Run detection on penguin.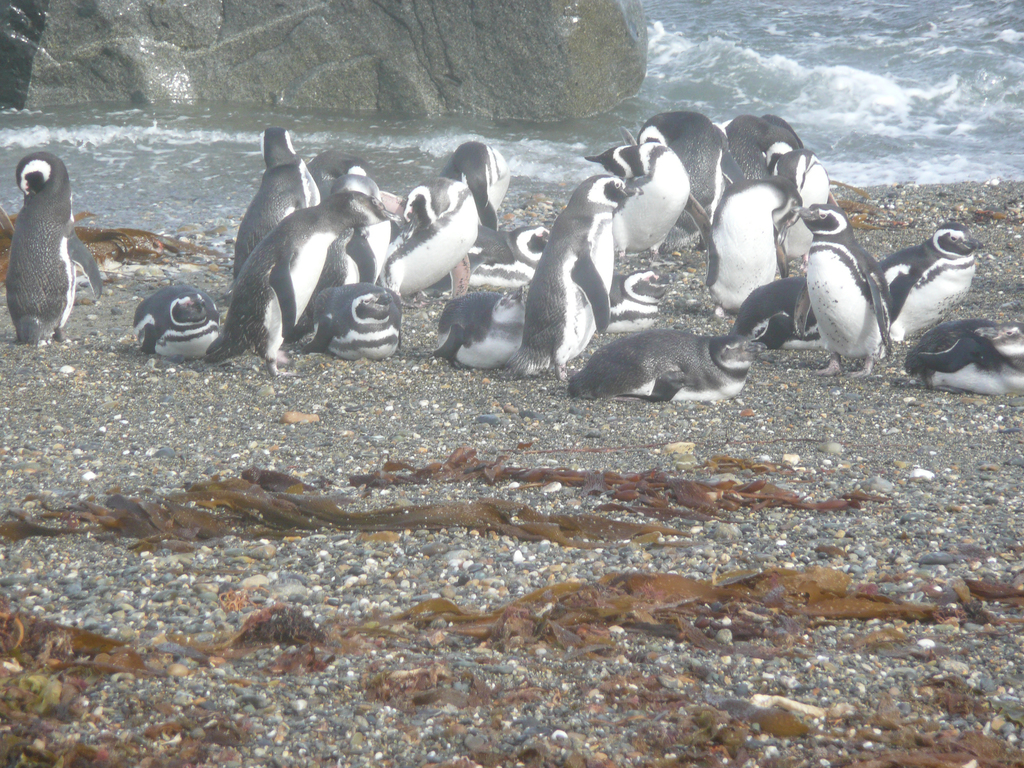
Result: (305, 277, 408, 363).
